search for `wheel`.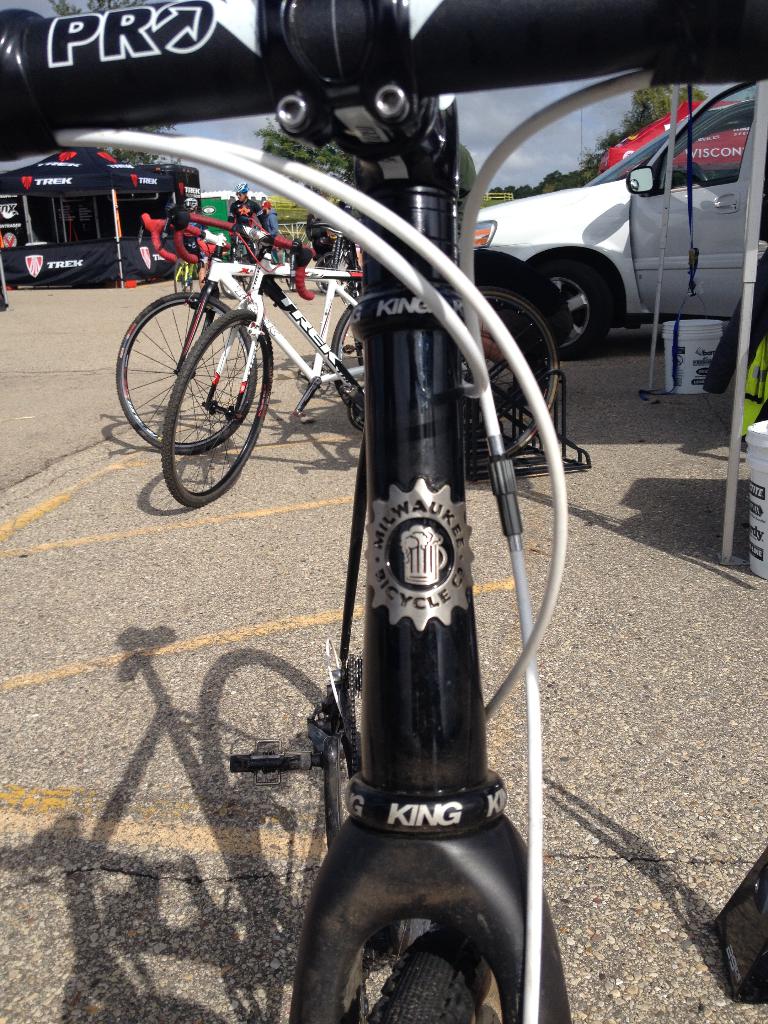
Found at rect(363, 930, 499, 1023).
